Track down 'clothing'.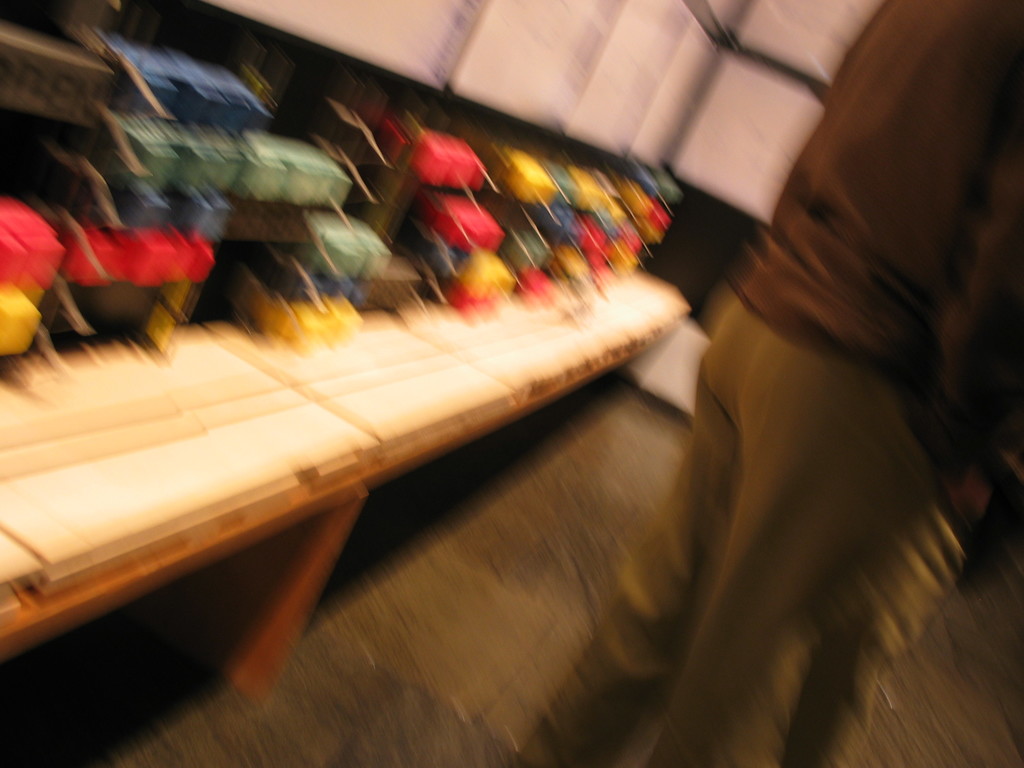
Tracked to crop(545, 0, 1023, 767).
